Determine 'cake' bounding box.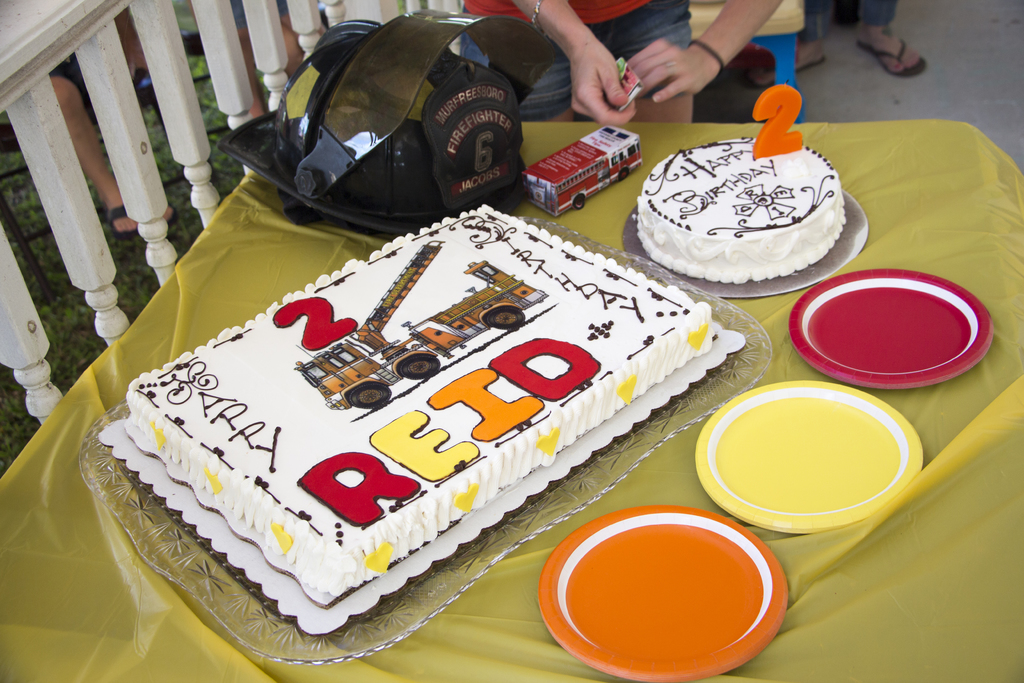
Determined: Rect(123, 204, 719, 609).
